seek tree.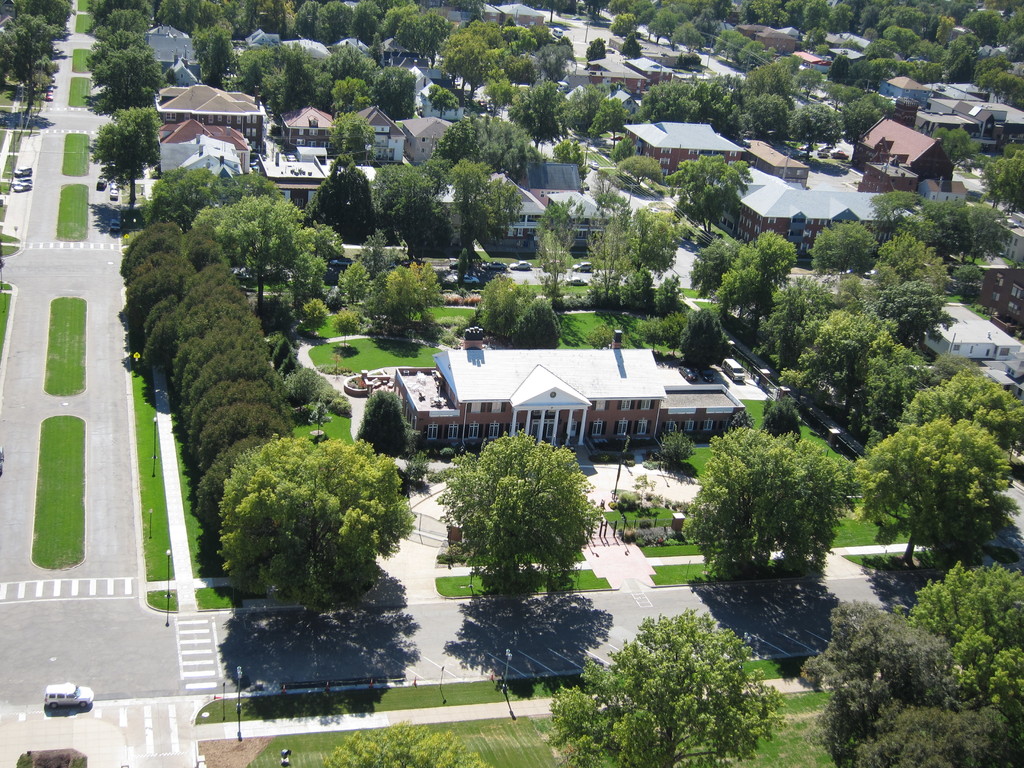
pyautogui.locateOnScreen(371, 157, 440, 255).
